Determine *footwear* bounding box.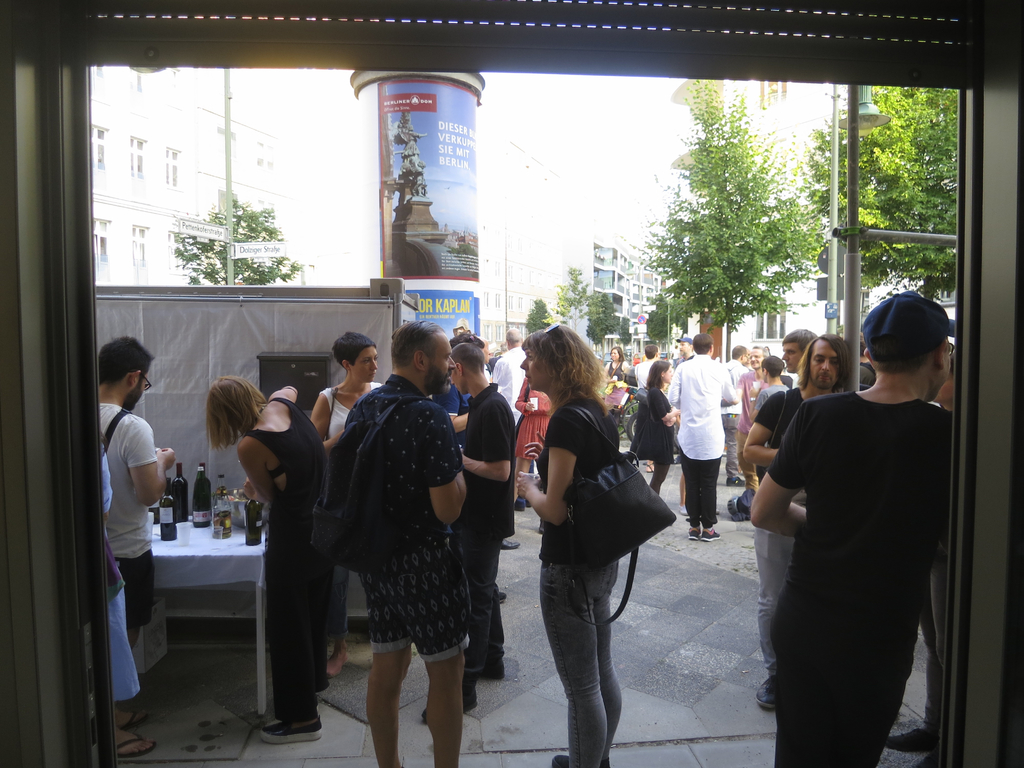
Determined: <bbox>885, 729, 938, 750</bbox>.
